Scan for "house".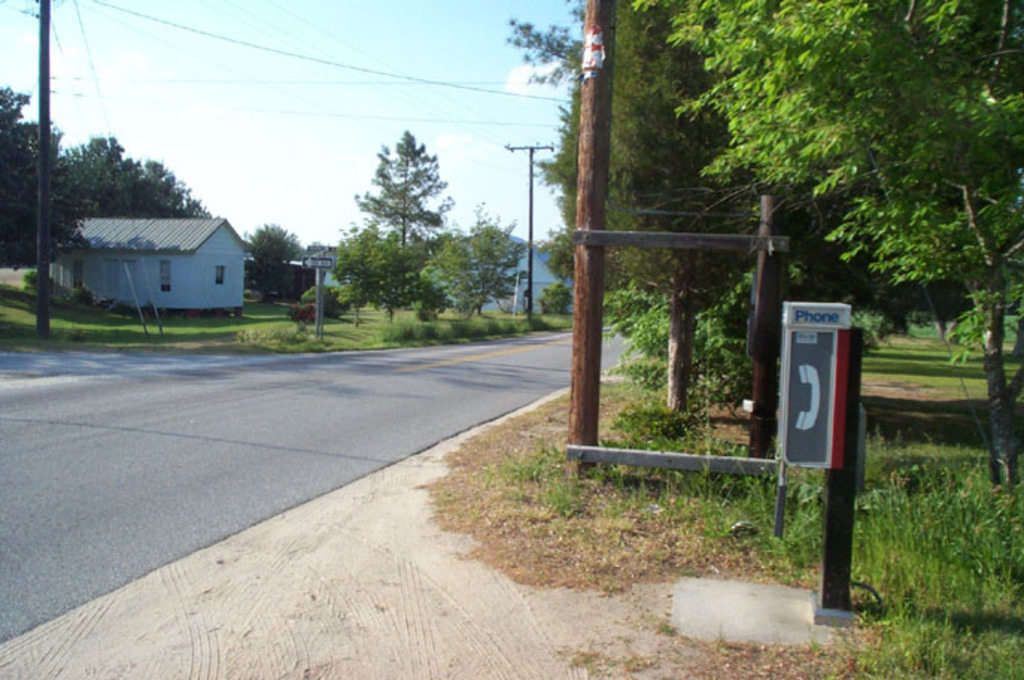
Scan result: BBox(55, 218, 252, 310).
